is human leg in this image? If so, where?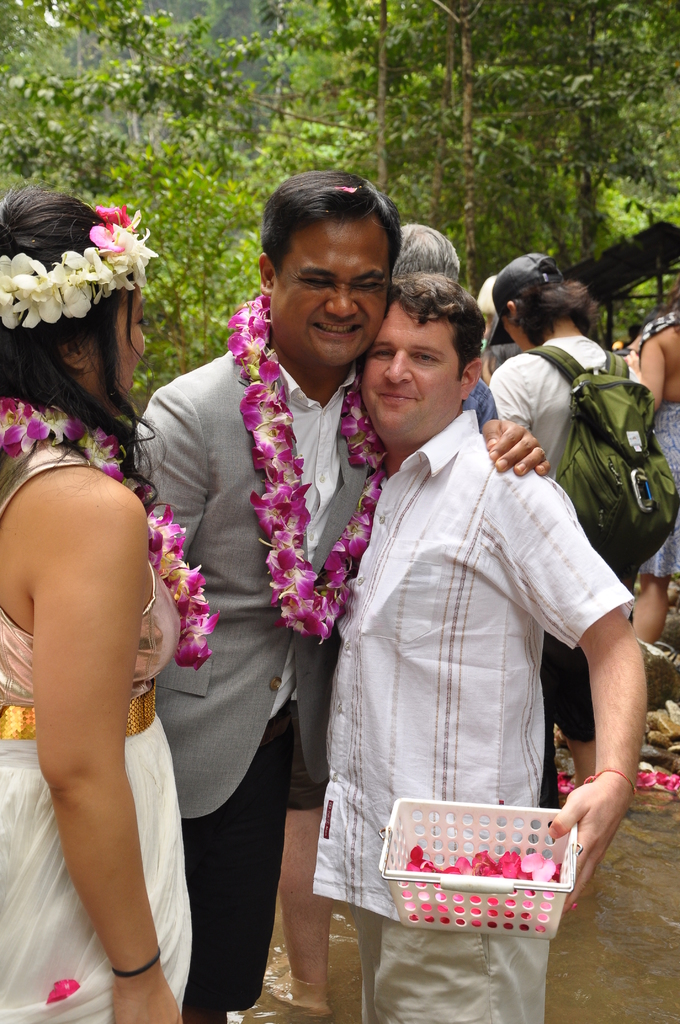
Yes, at [left=271, top=797, right=333, bottom=1014].
